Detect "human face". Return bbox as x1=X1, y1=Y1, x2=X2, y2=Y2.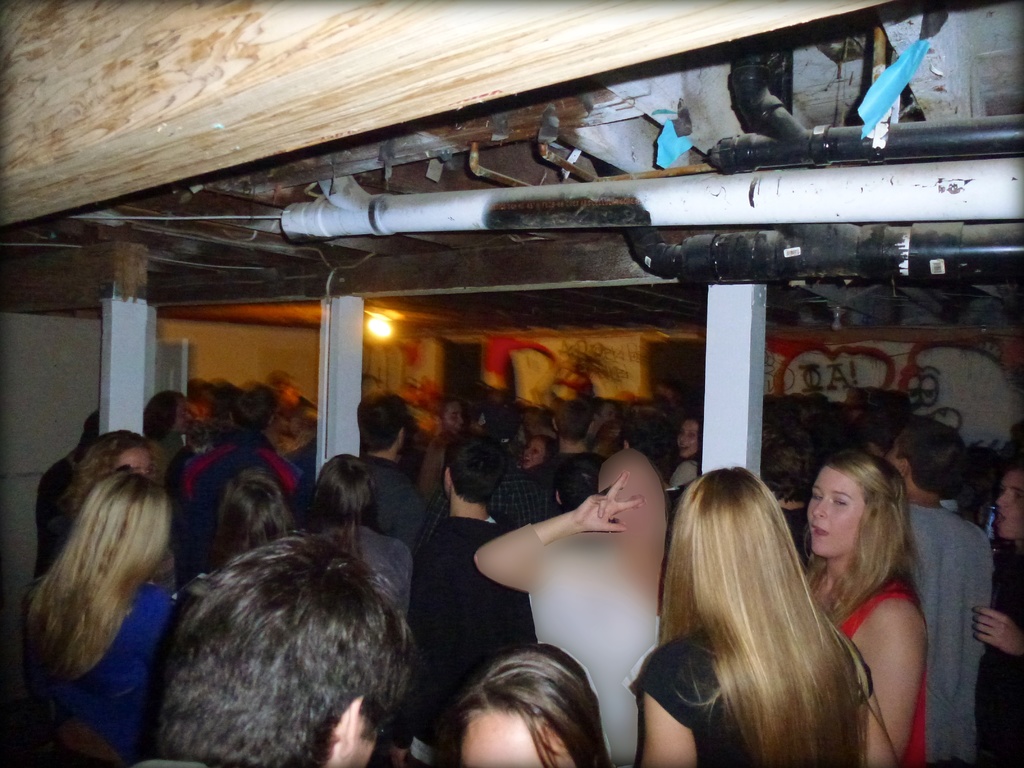
x1=461, y1=709, x2=570, y2=767.
